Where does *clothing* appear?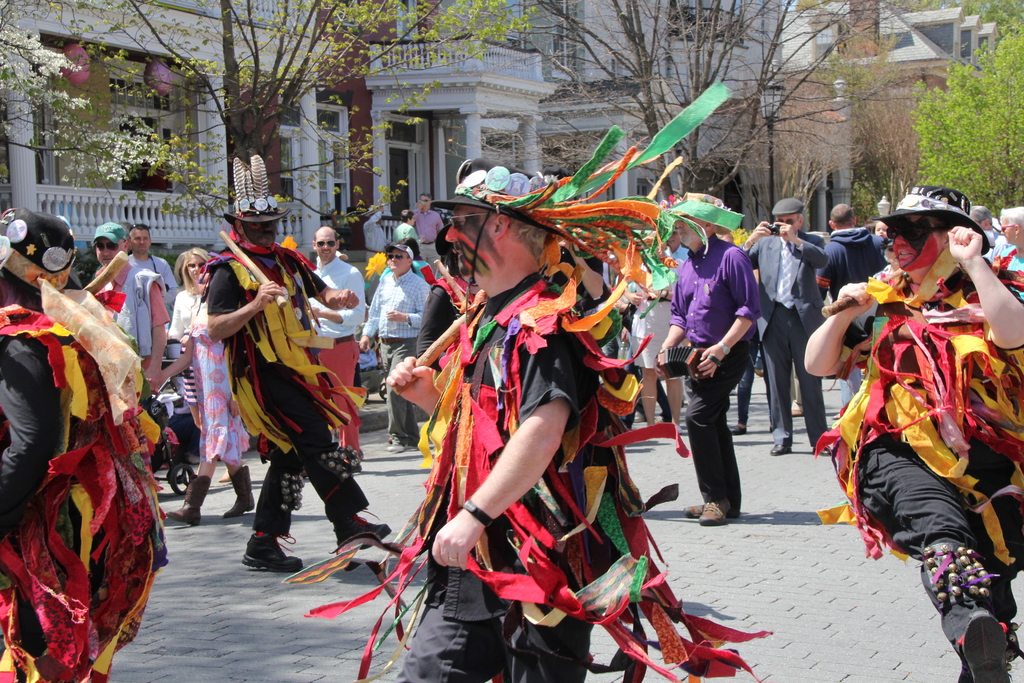
Appears at Rect(682, 217, 765, 520).
